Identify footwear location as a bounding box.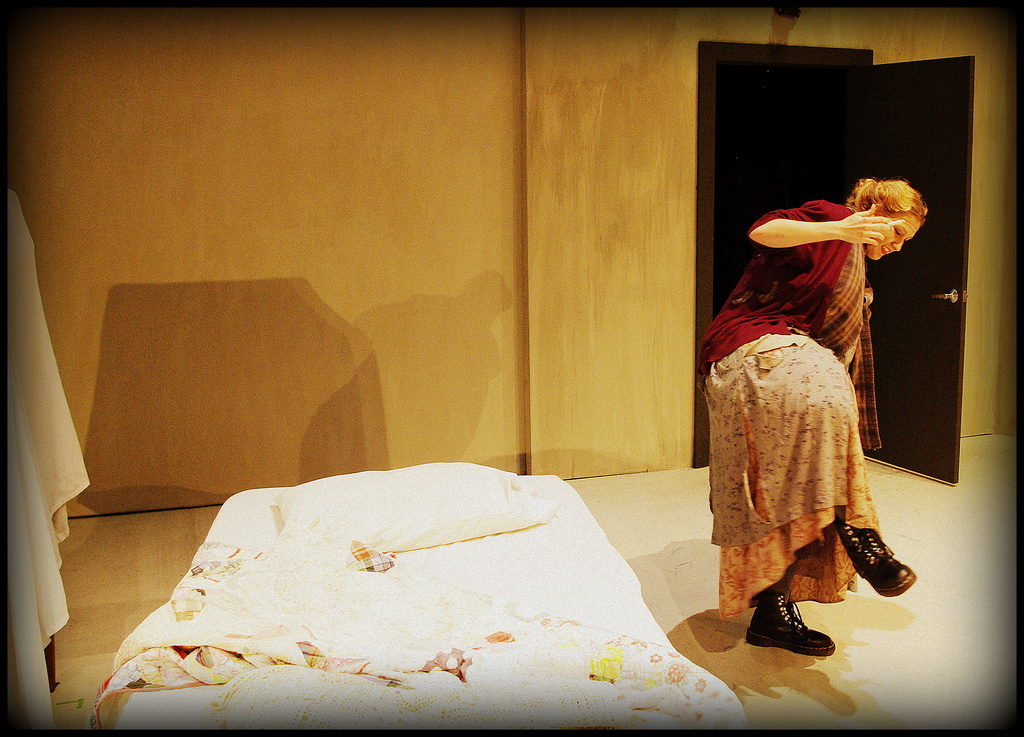
<box>755,579,840,668</box>.
